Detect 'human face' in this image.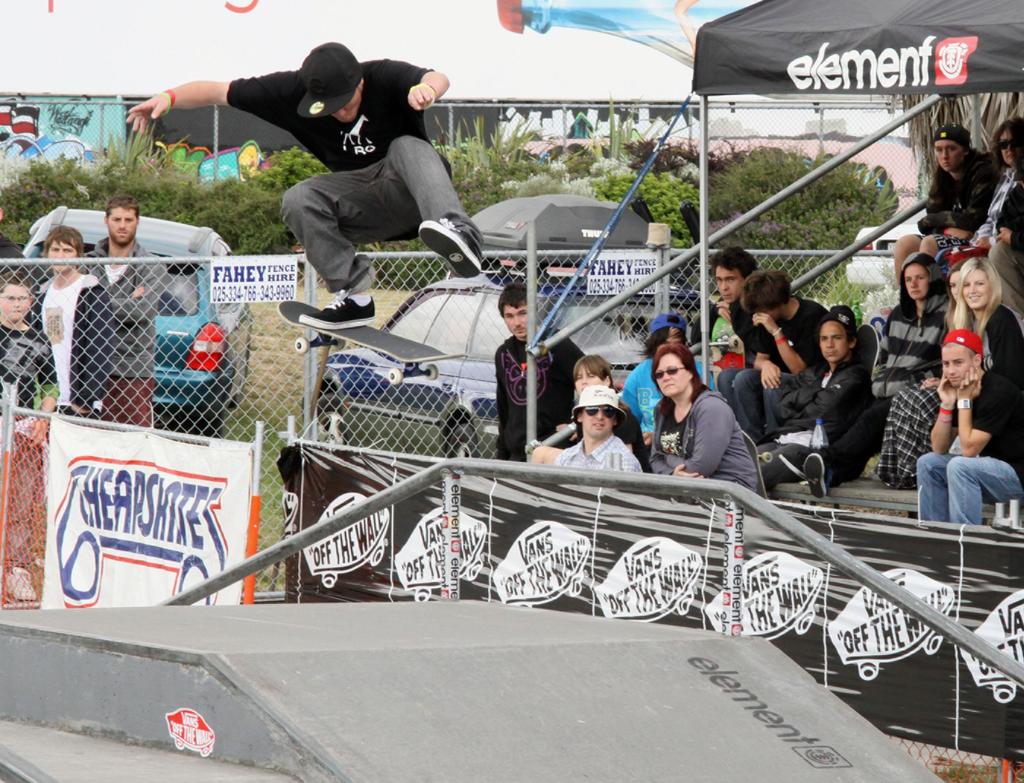
Detection: 48:239:79:274.
